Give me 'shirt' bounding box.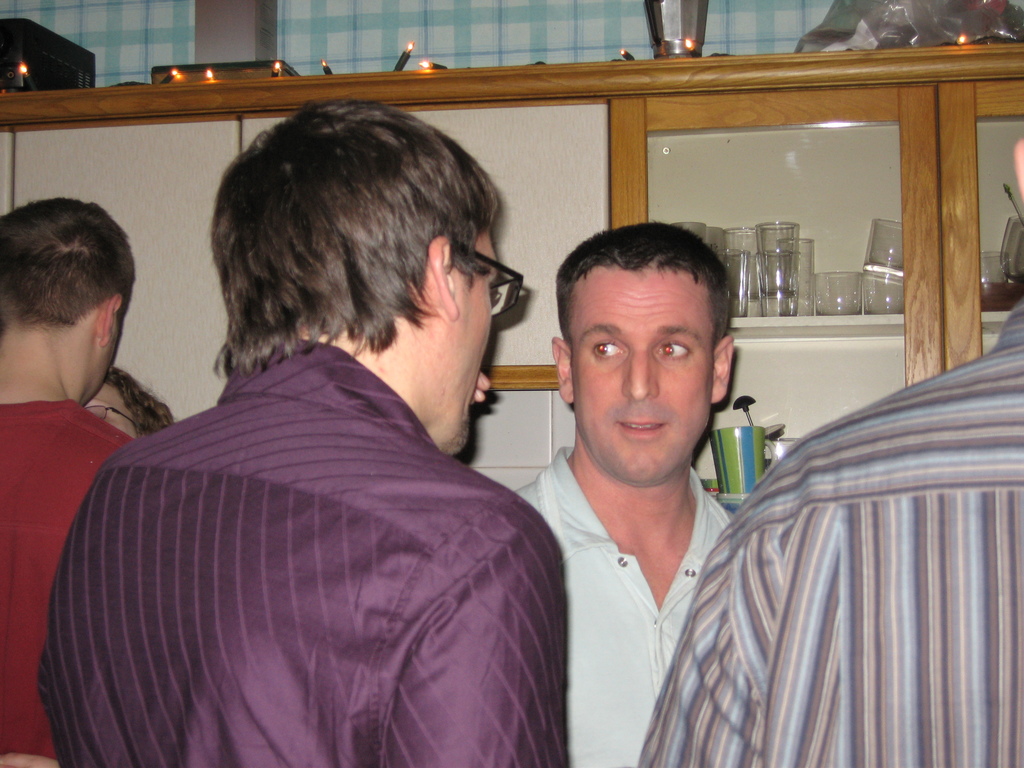
box(637, 303, 1023, 767).
